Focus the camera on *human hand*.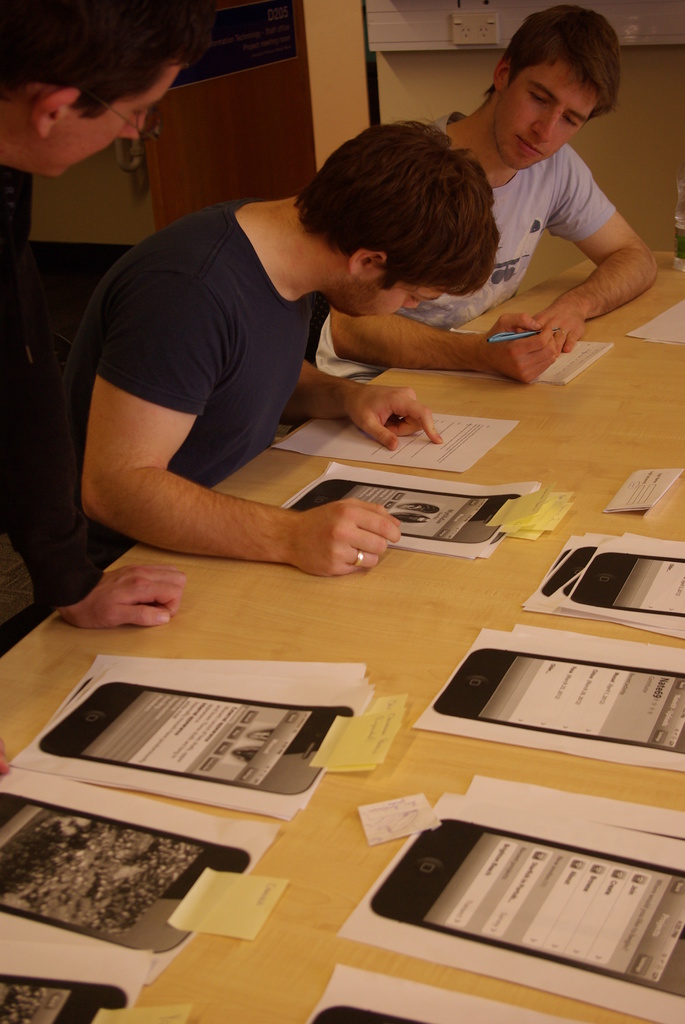
Focus region: [left=478, top=312, right=559, bottom=381].
